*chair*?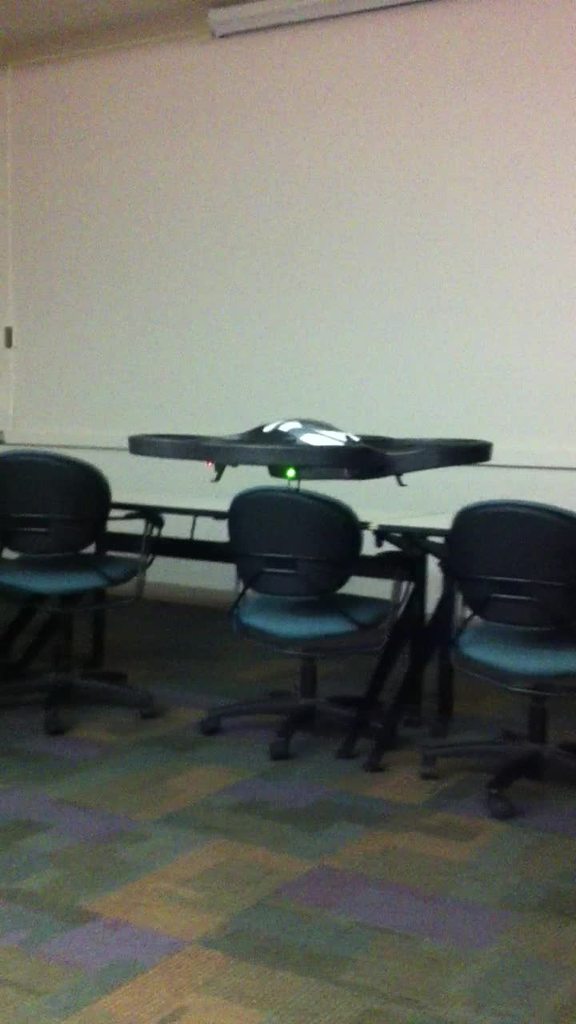
pyautogui.locateOnScreen(426, 486, 566, 804)
